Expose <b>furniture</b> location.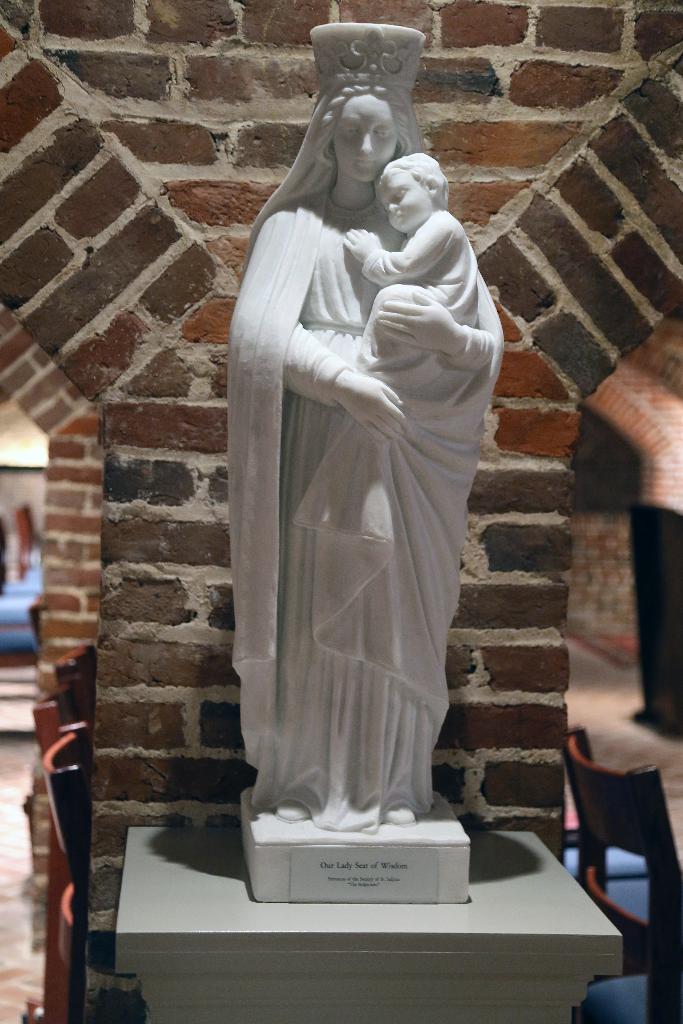
Exposed at bbox=(29, 682, 82, 1023).
